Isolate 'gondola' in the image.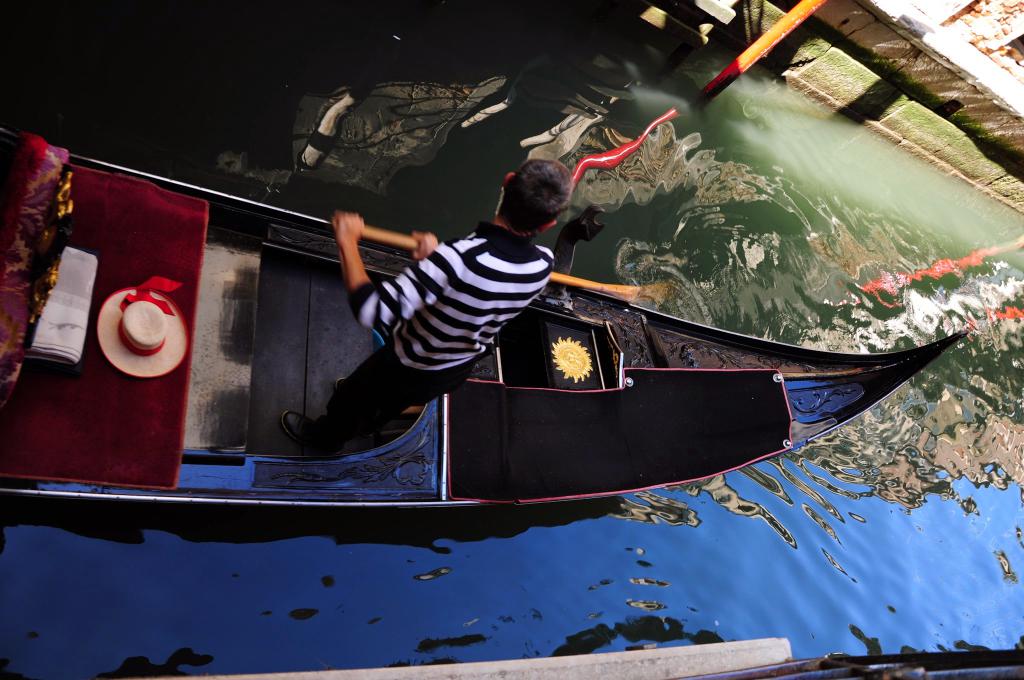
Isolated region: select_region(78, 203, 917, 560).
